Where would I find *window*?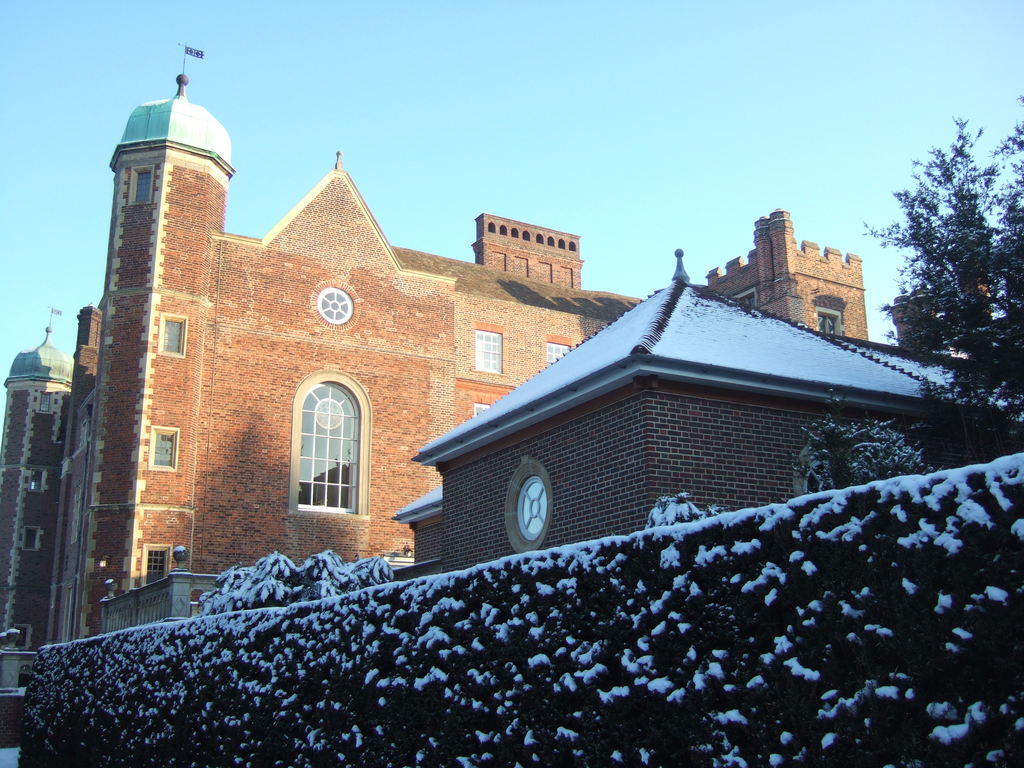
At (28, 527, 42, 545).
